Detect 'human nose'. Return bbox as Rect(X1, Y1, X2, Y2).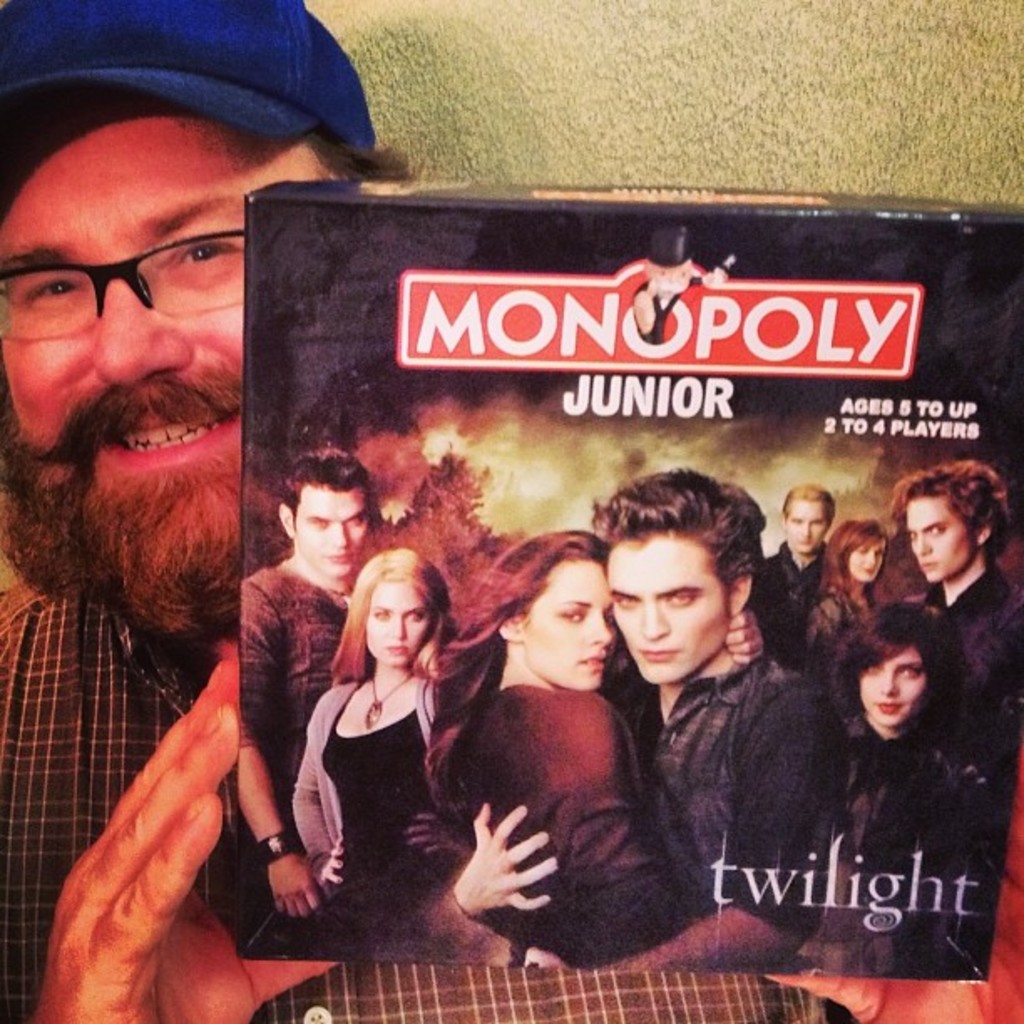
Rect(863, 547, 878, 566).
